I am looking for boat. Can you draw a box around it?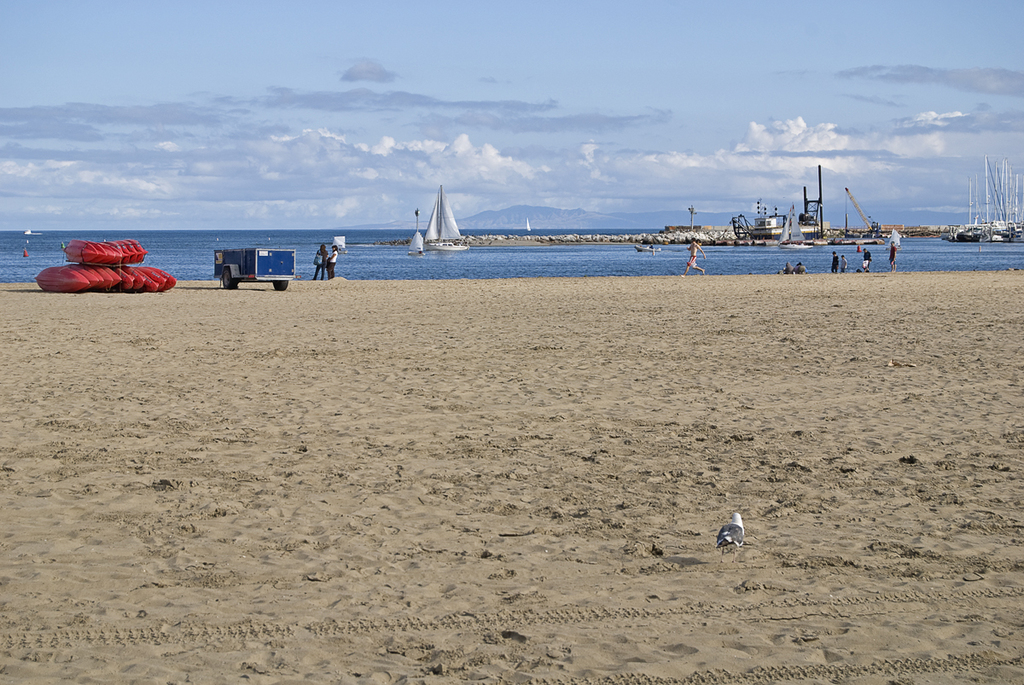
Sure, the bounding box is 404:184:474:255.
